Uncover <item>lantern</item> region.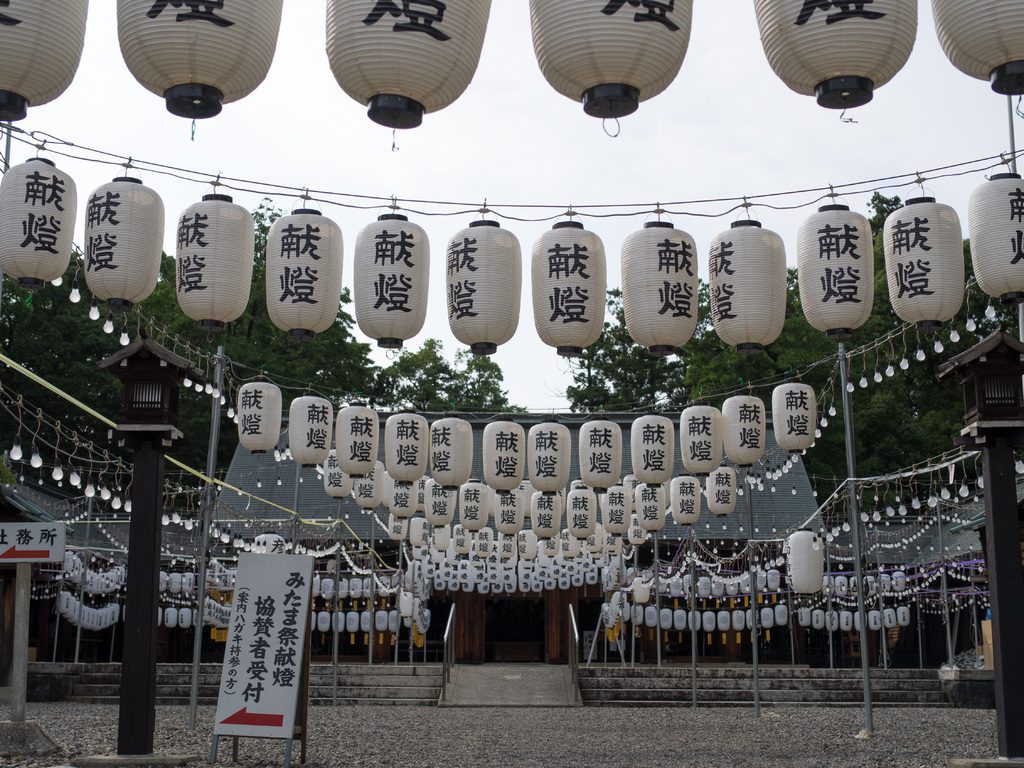
Uncovered: <box>87,179,163,307</box>.
